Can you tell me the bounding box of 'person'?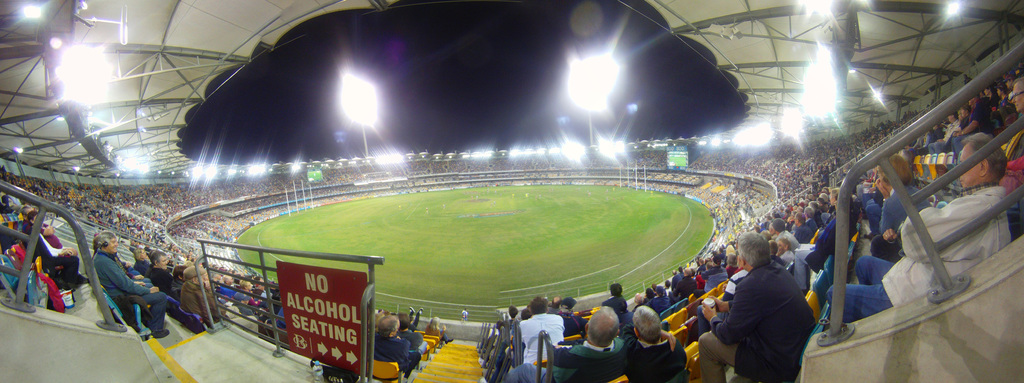
(597,283,634,334).
